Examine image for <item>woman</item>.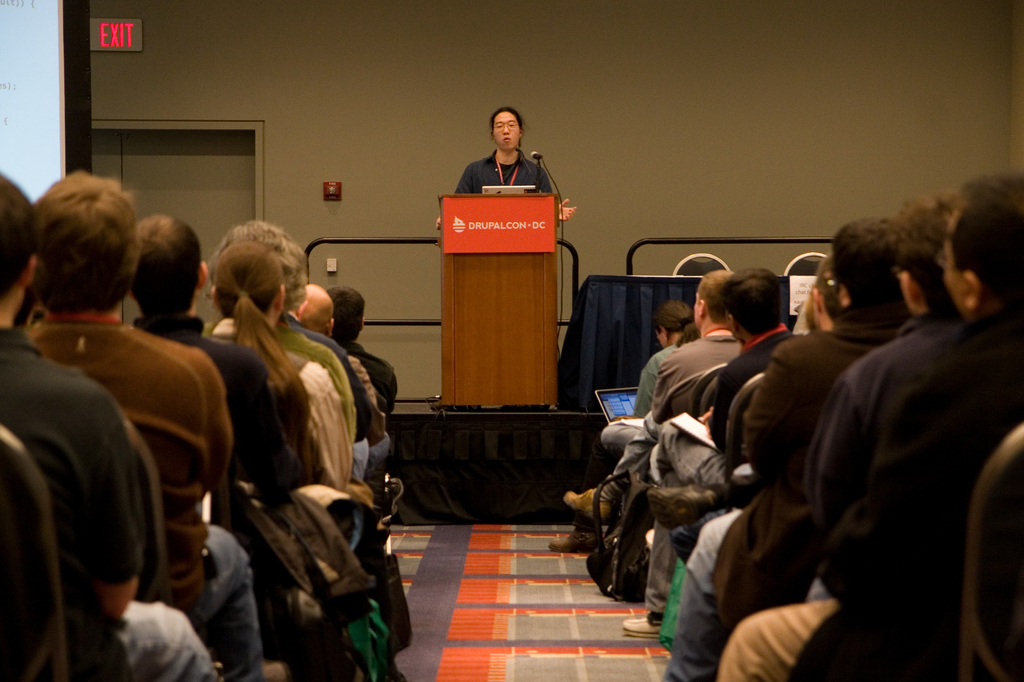
Examination result: [438,104,577,230].
